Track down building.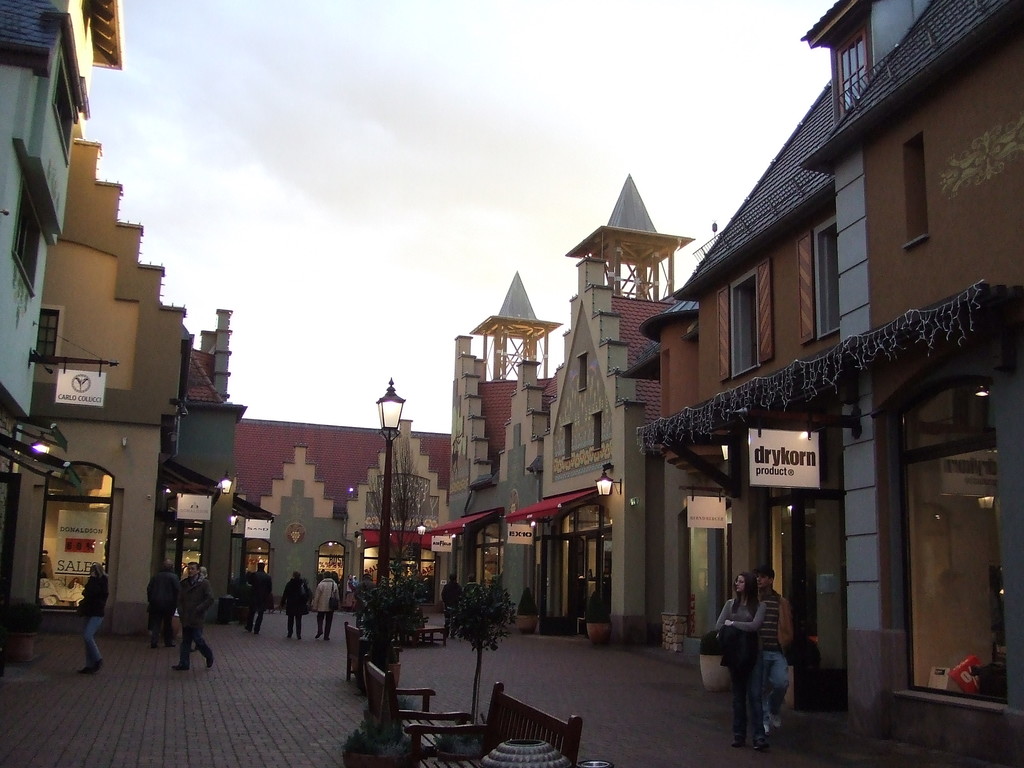
Tracked to bbox(14, 131, 191, 628).
